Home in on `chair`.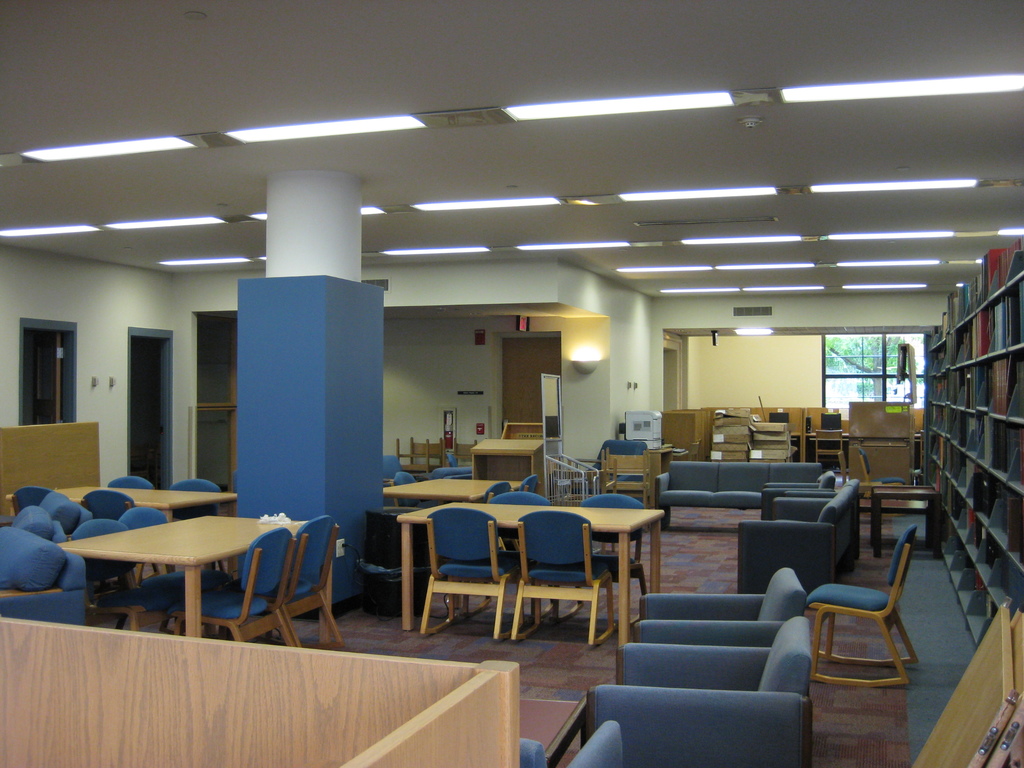
Homed in at [107, 474, 156, 491].
